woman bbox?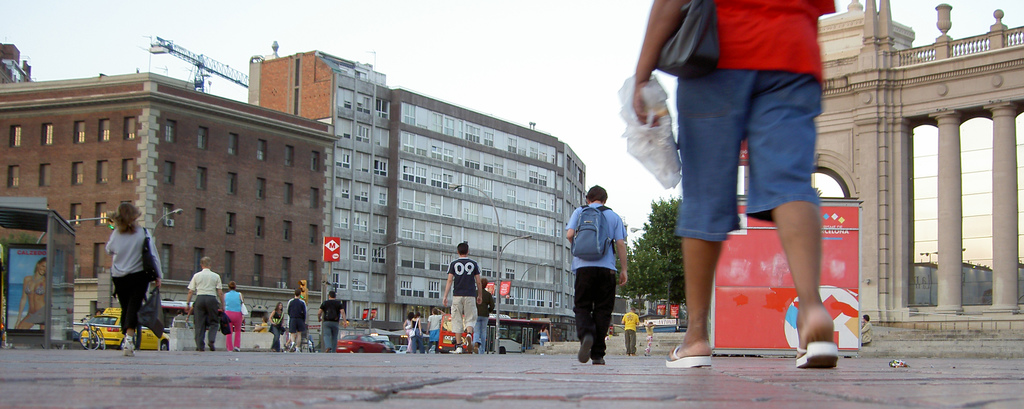
<region>90, 198, 160, 346</region>
